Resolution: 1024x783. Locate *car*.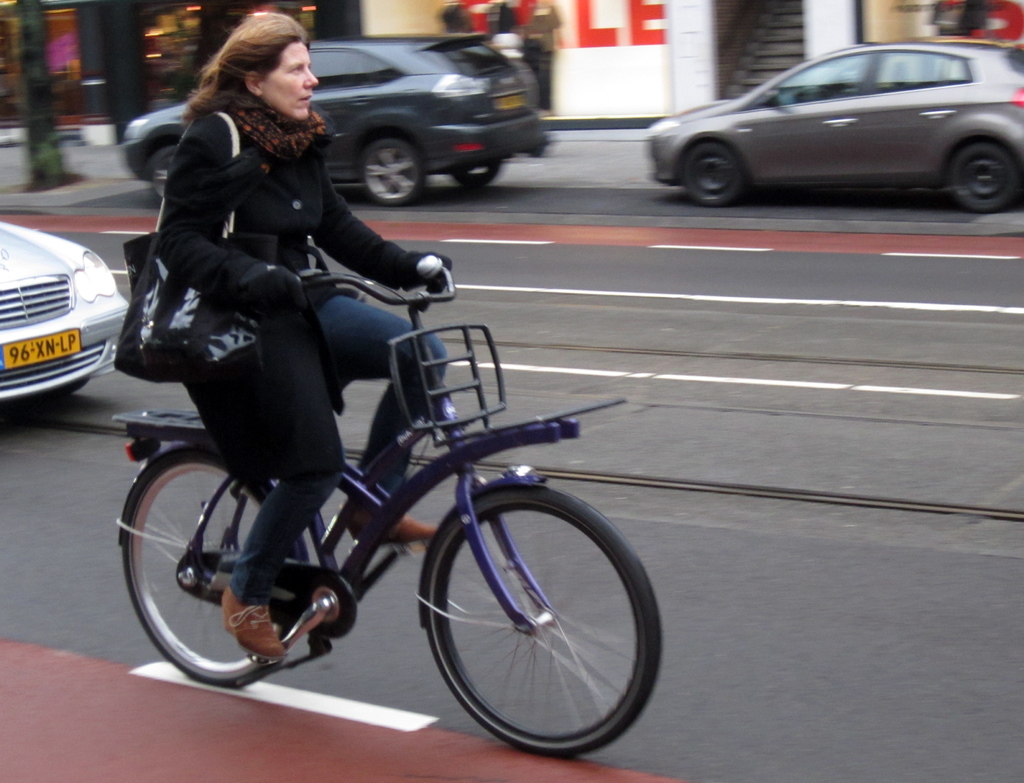
(0,217,129,415).
